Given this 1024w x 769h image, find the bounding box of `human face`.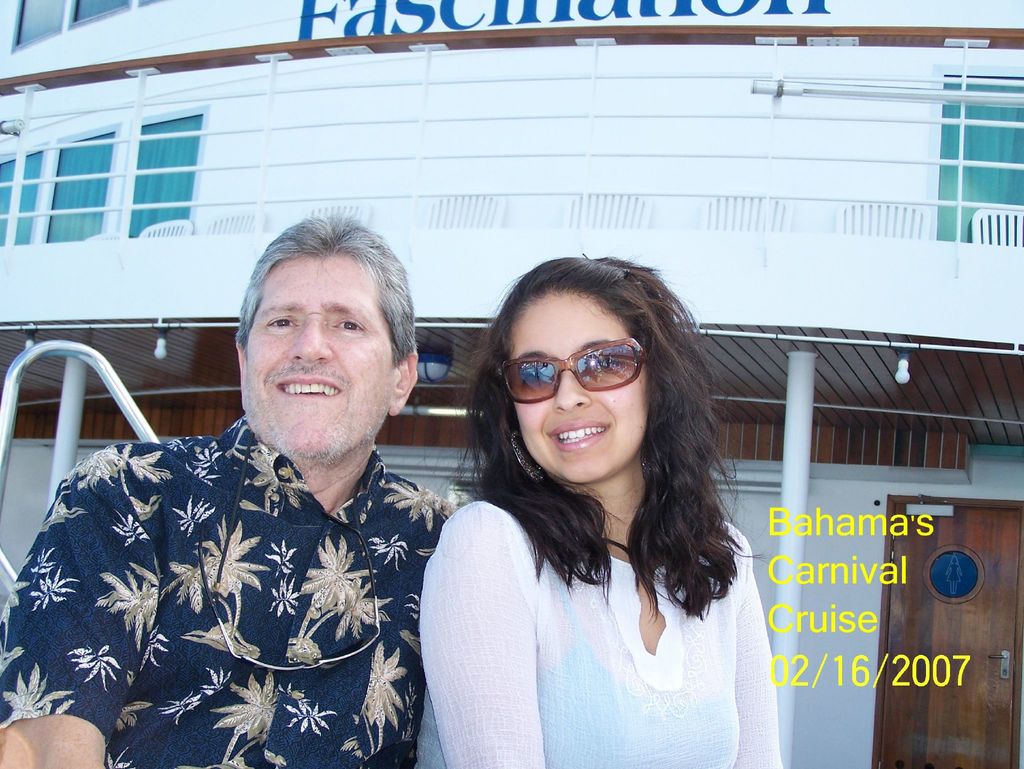
(239, 255, 397, 467).
